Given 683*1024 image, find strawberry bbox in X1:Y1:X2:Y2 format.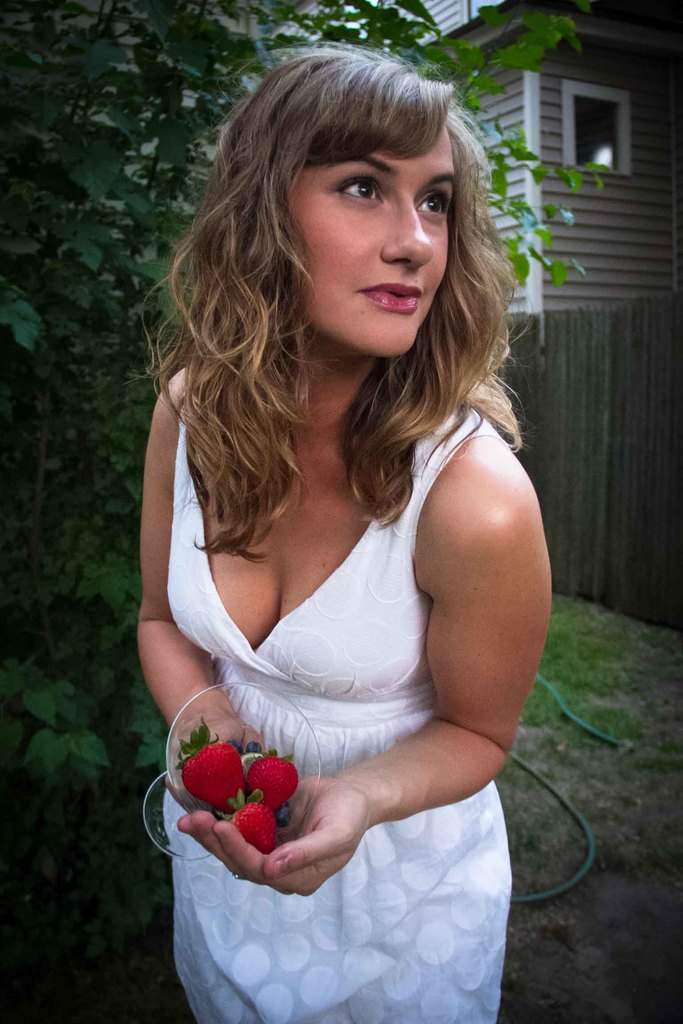
179:748:242:808.
